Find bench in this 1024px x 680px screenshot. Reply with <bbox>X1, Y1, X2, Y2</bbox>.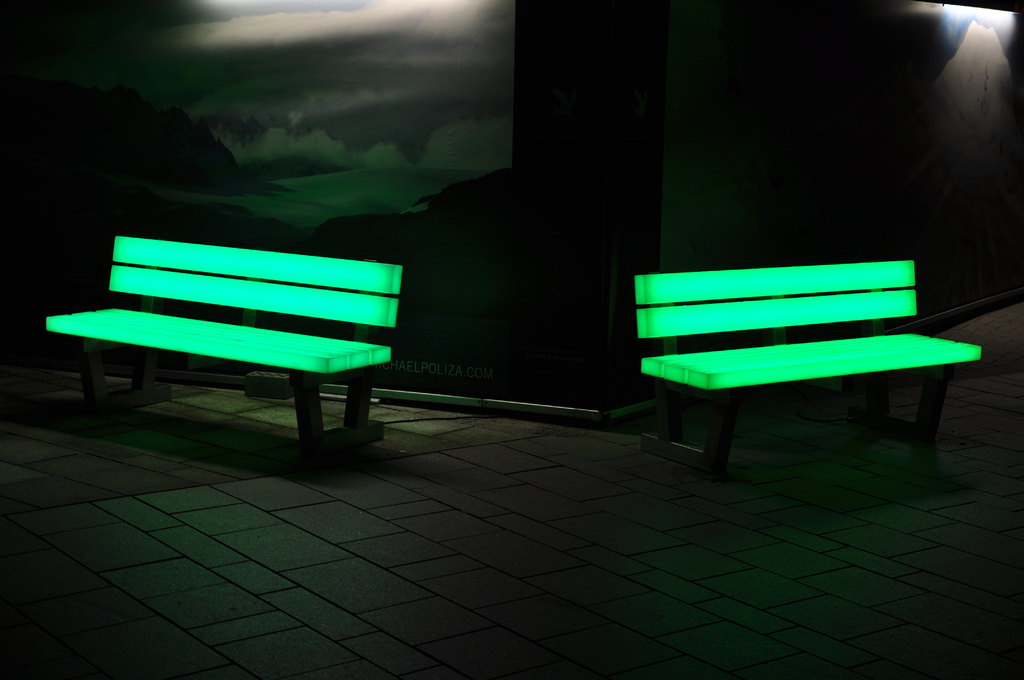
<bbox>628, 260, 984, 482</bbox>.
